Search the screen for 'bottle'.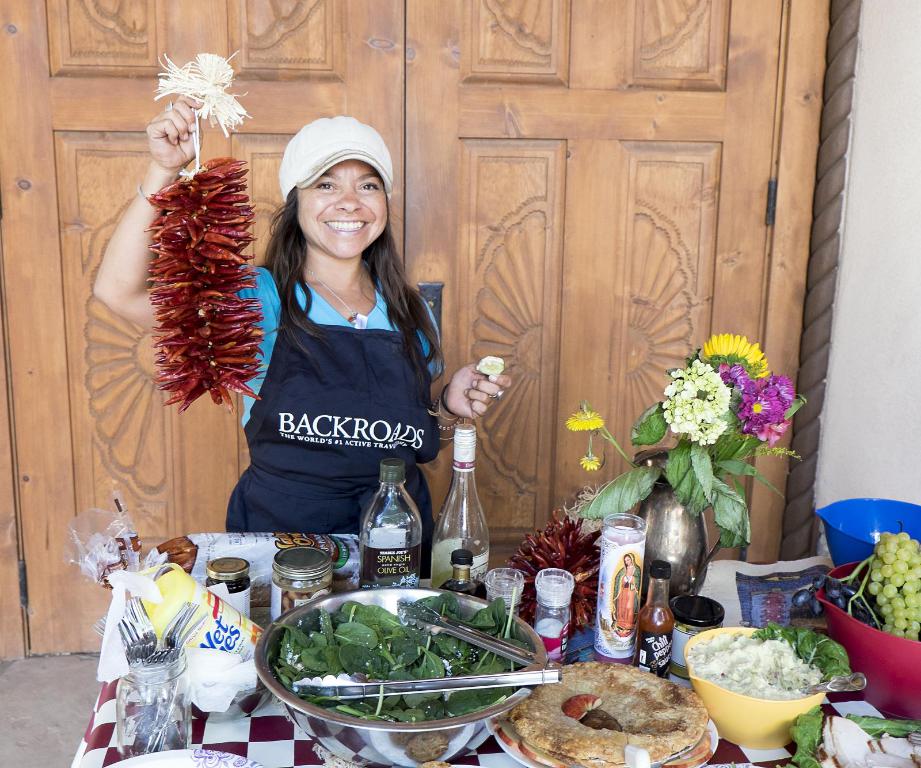
Found at (637,556,678,683).
